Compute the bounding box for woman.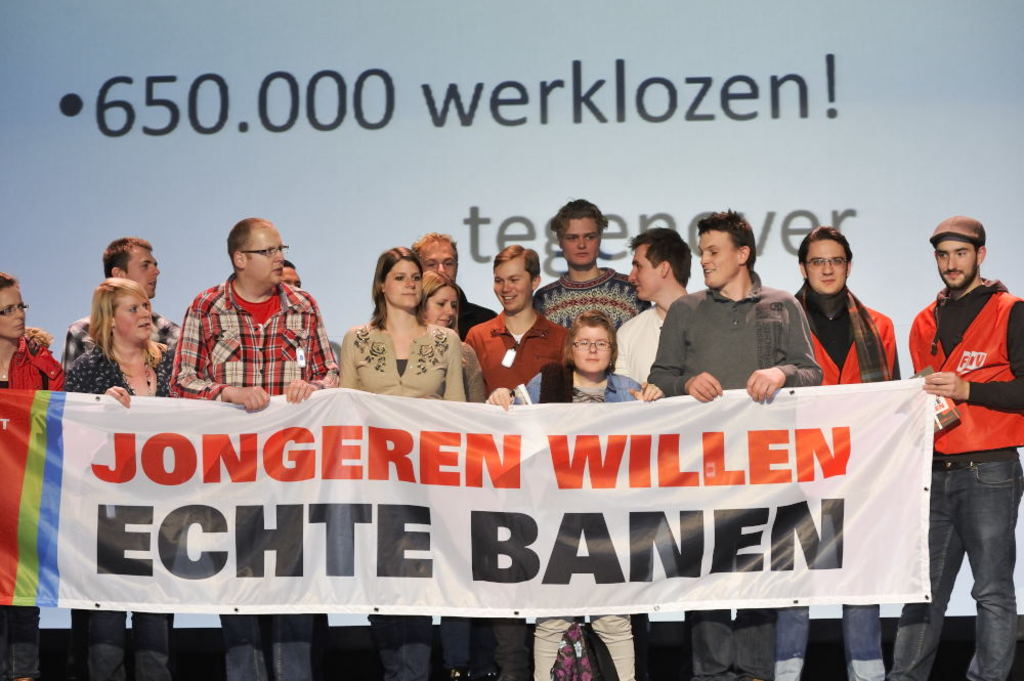
0,272,67,680.
